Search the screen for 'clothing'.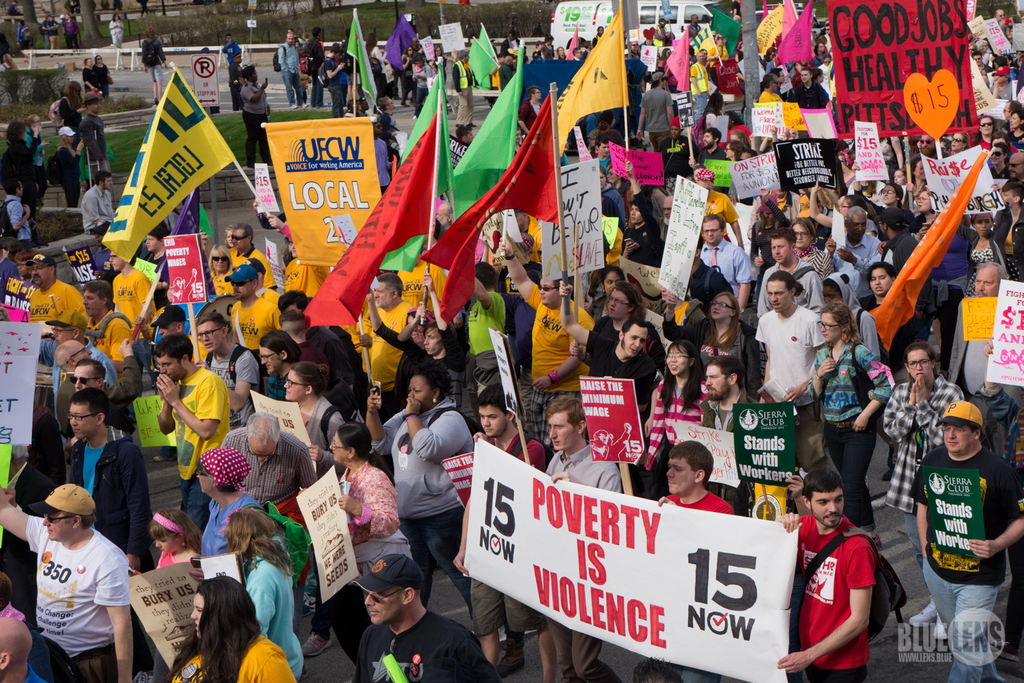
Found at 113, 270, 157, 333.
